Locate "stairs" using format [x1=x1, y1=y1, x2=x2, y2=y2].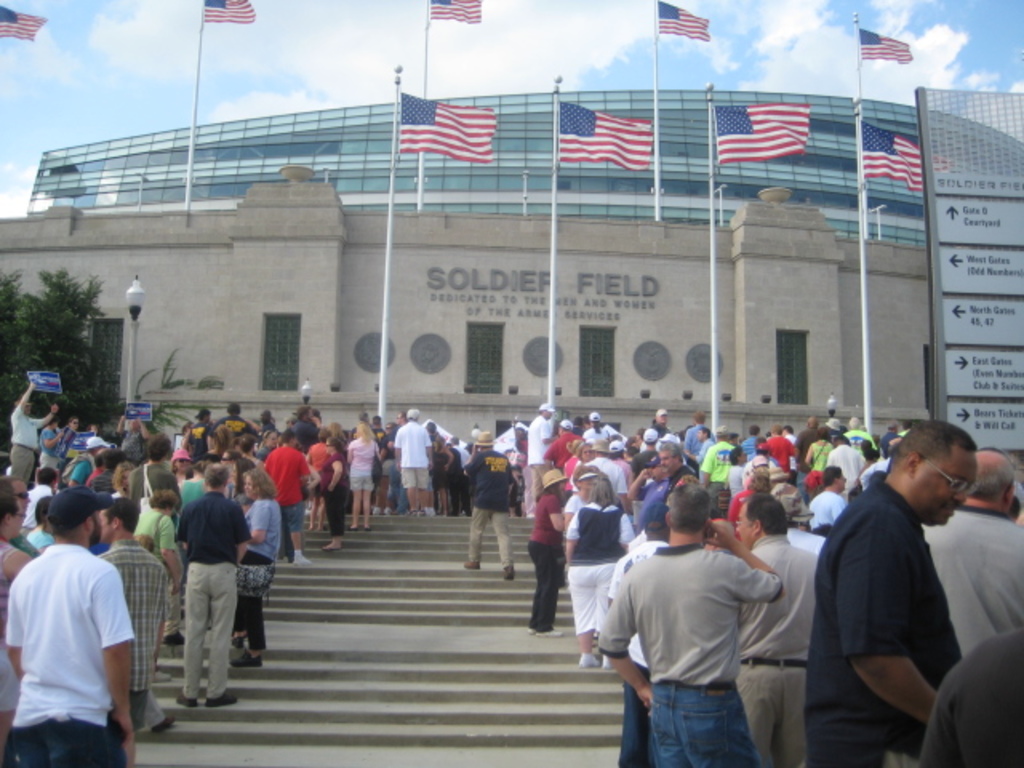
[x1=154, y1=502, x2=629, y2=766].
